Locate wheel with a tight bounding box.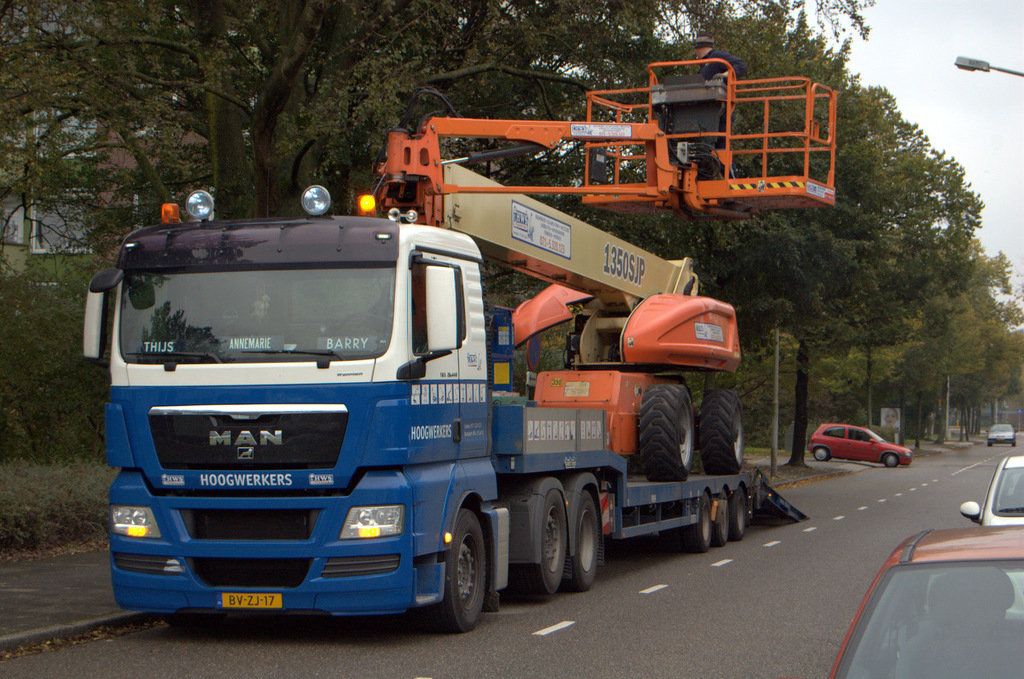
(642,384,695,482).
